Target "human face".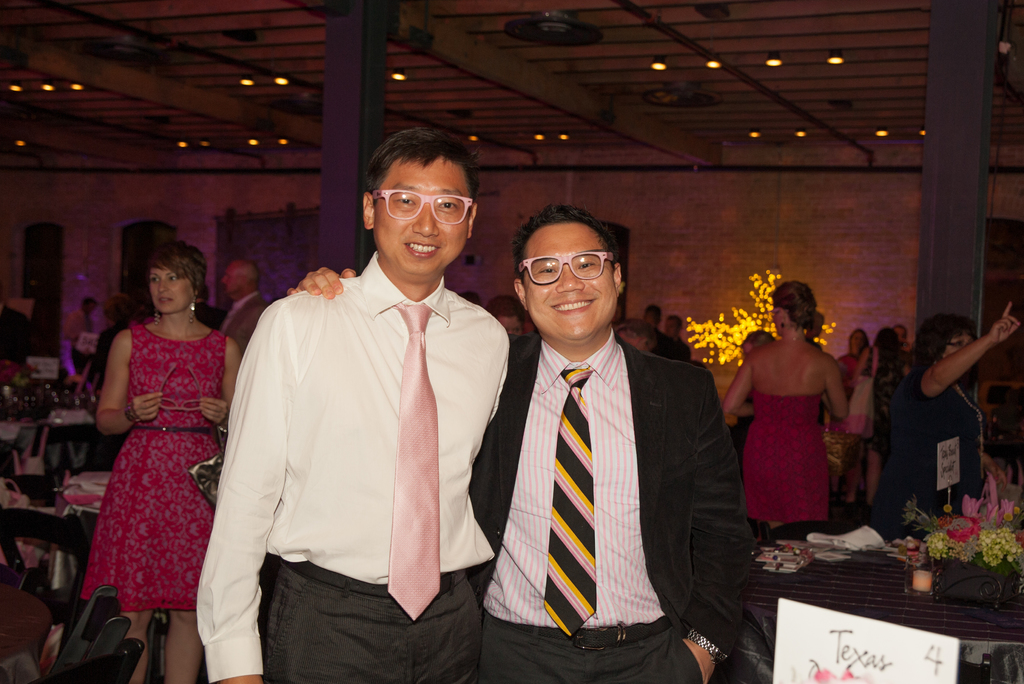
Target region: {"left": 852, "top": 328, "right": 865, "bottom": 351}.
